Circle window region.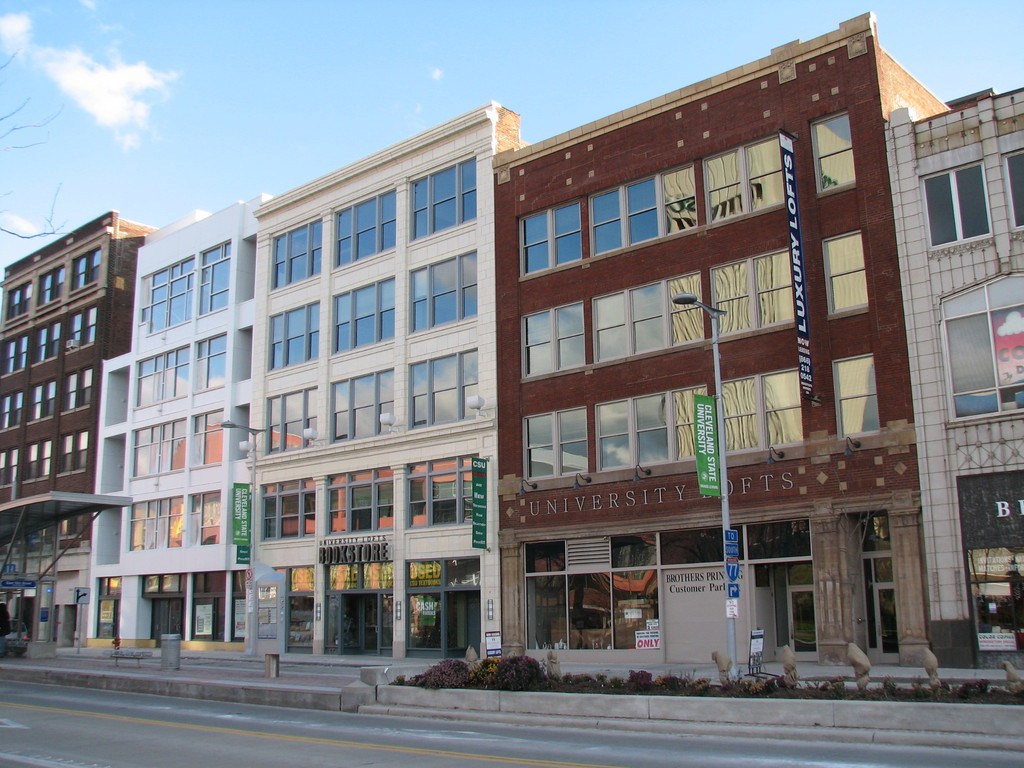
Region: left=524, top=209, right=551, bottom=283.
